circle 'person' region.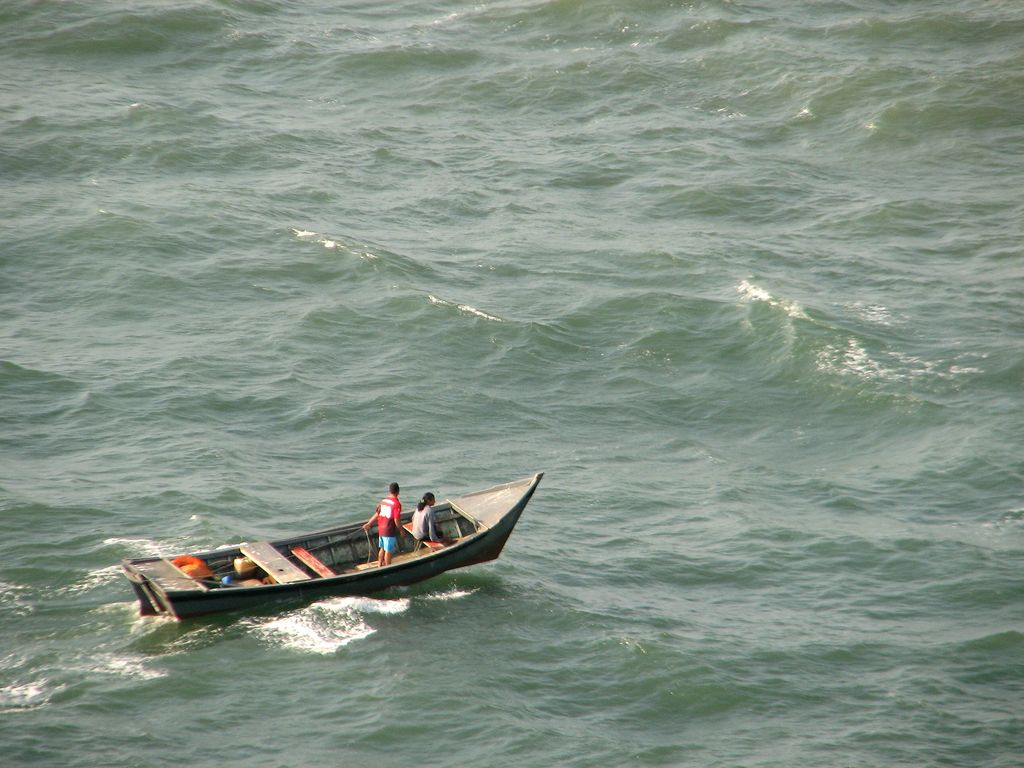
Region: <bbox>409, 490, 450, 547</bbox>.
